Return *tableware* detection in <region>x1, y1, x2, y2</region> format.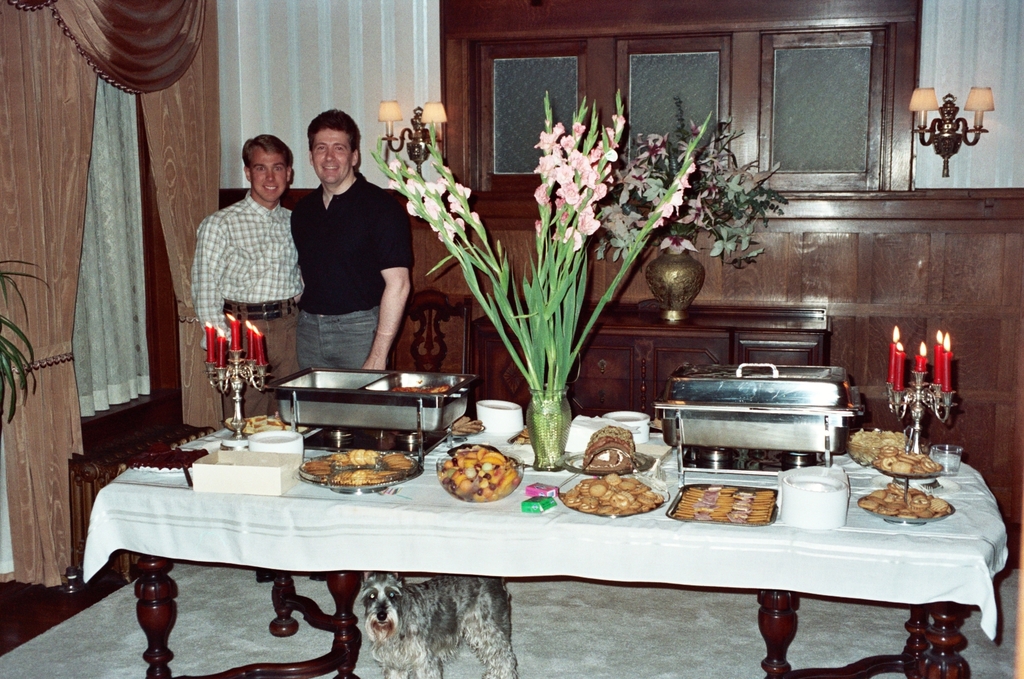
<region>296, 447, 421, 494</region>.
